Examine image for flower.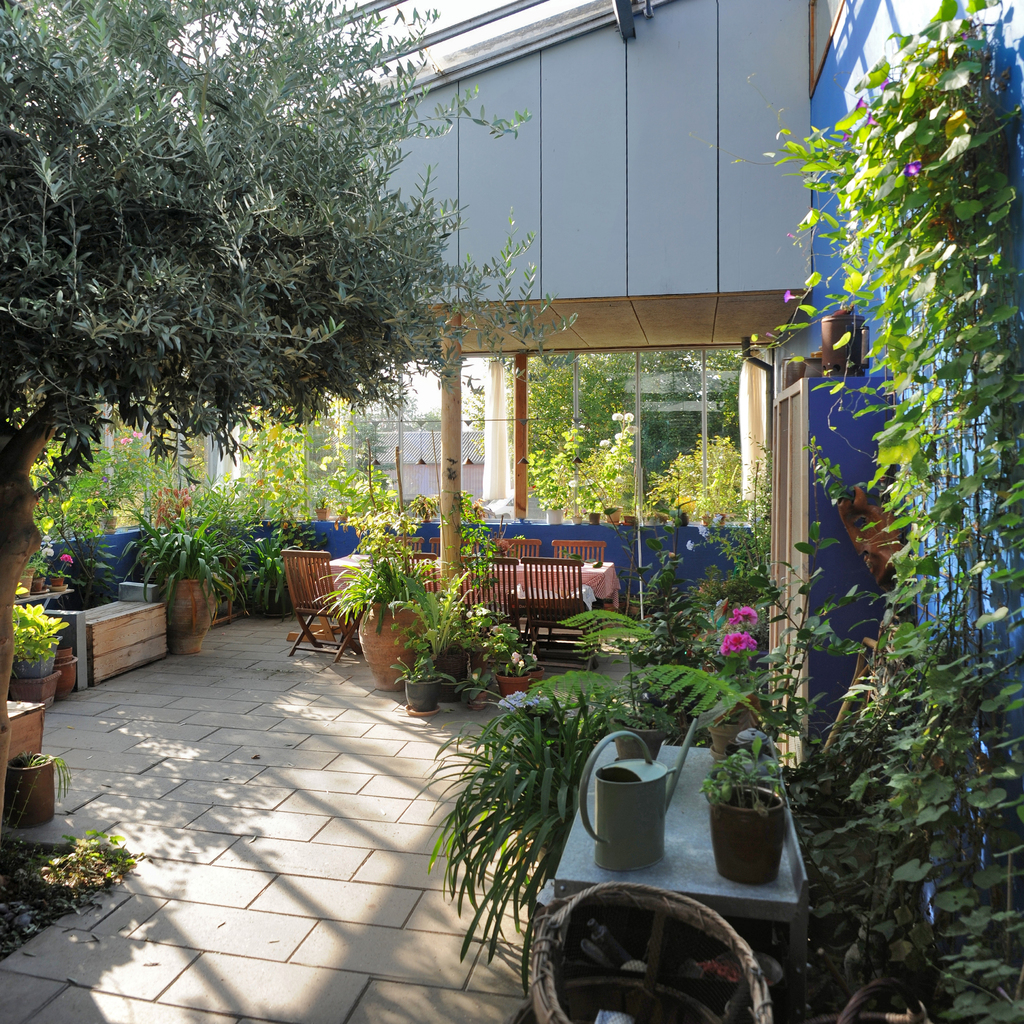
Examination result: detection(719, 630, 758, 653).
